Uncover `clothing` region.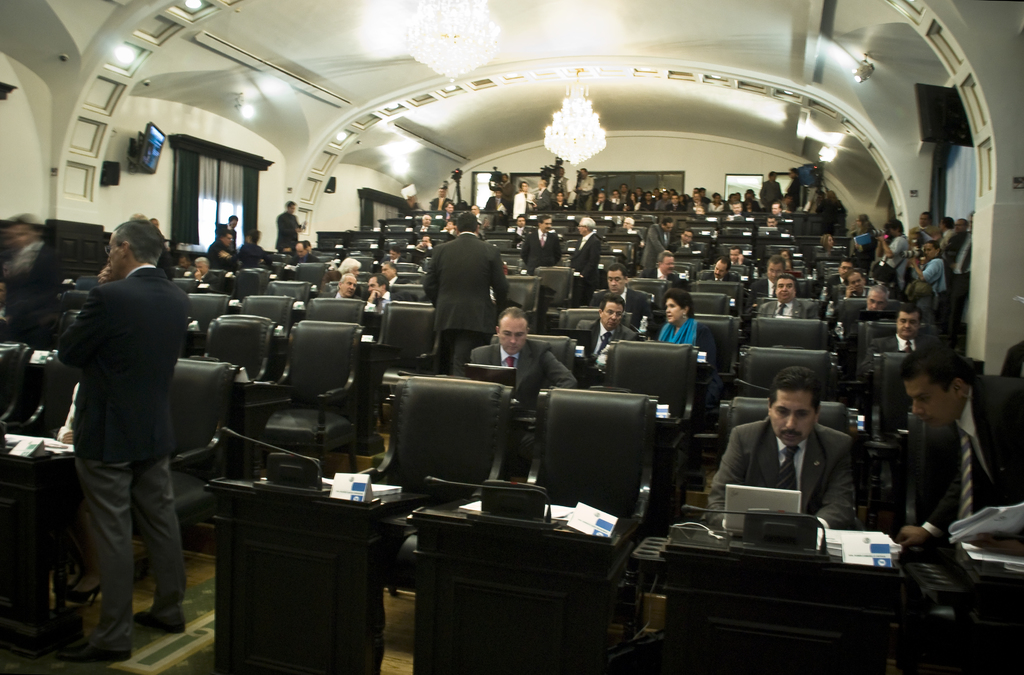
Uncovered: left=857, top=331, right=940, bottom=395.
